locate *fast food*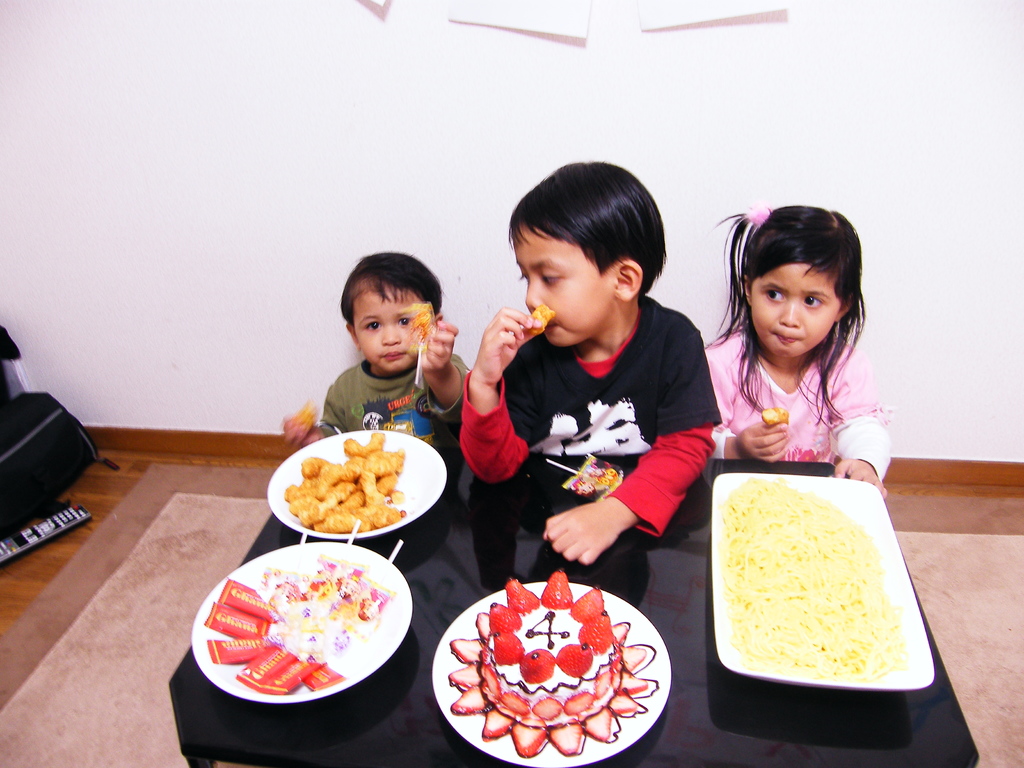
l=756, t=398, r=792, b=430
